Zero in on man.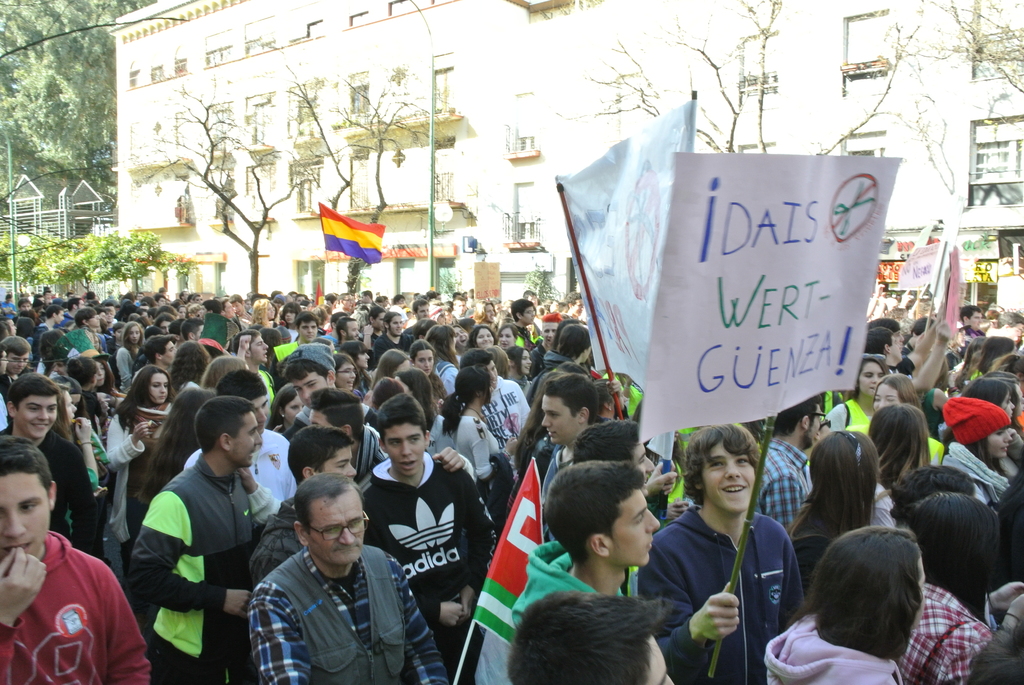
Zeroed in: 283/341/334/441.
